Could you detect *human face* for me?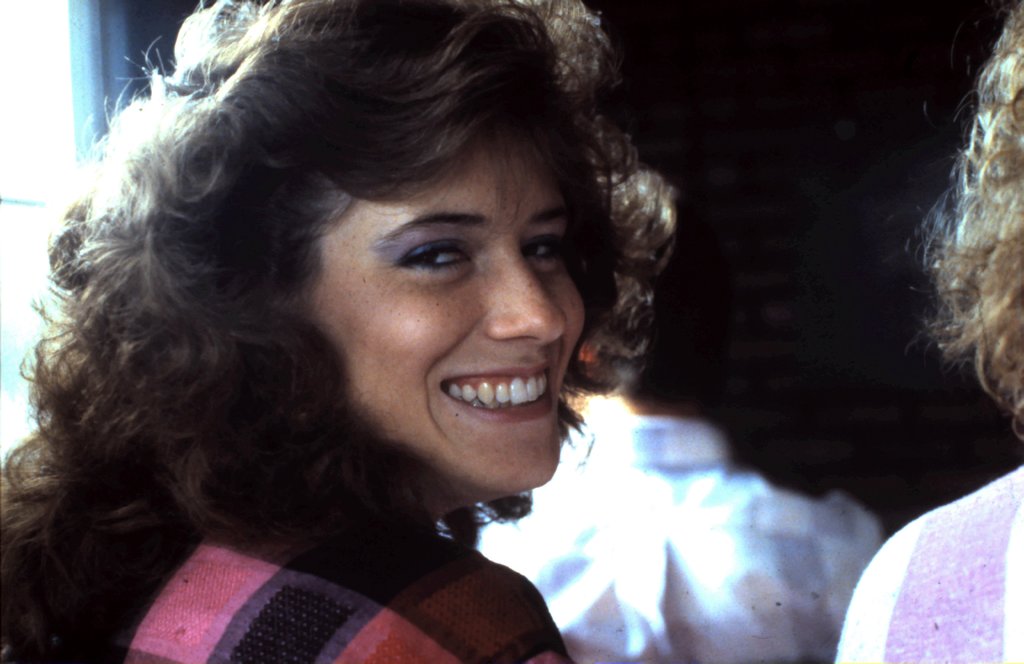
Detection result: [298, 127, 594, 506].
